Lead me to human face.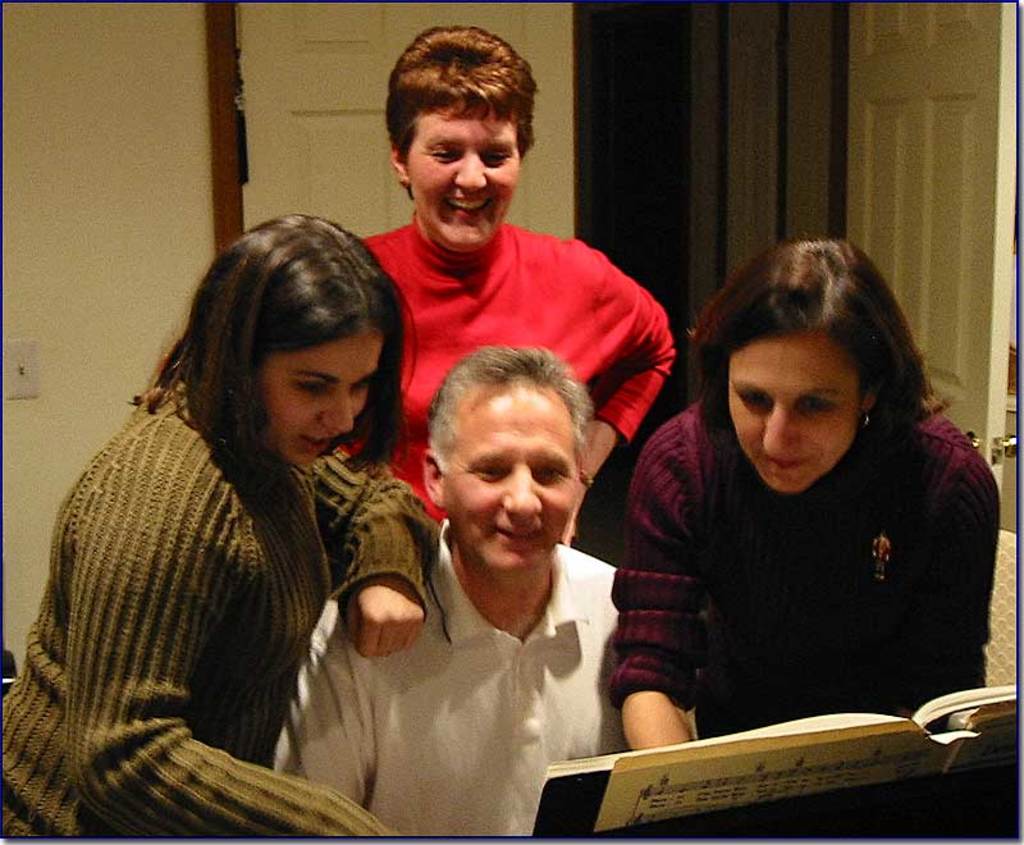
Lead to x1=443, y1=396, x2=579, y2=575.
